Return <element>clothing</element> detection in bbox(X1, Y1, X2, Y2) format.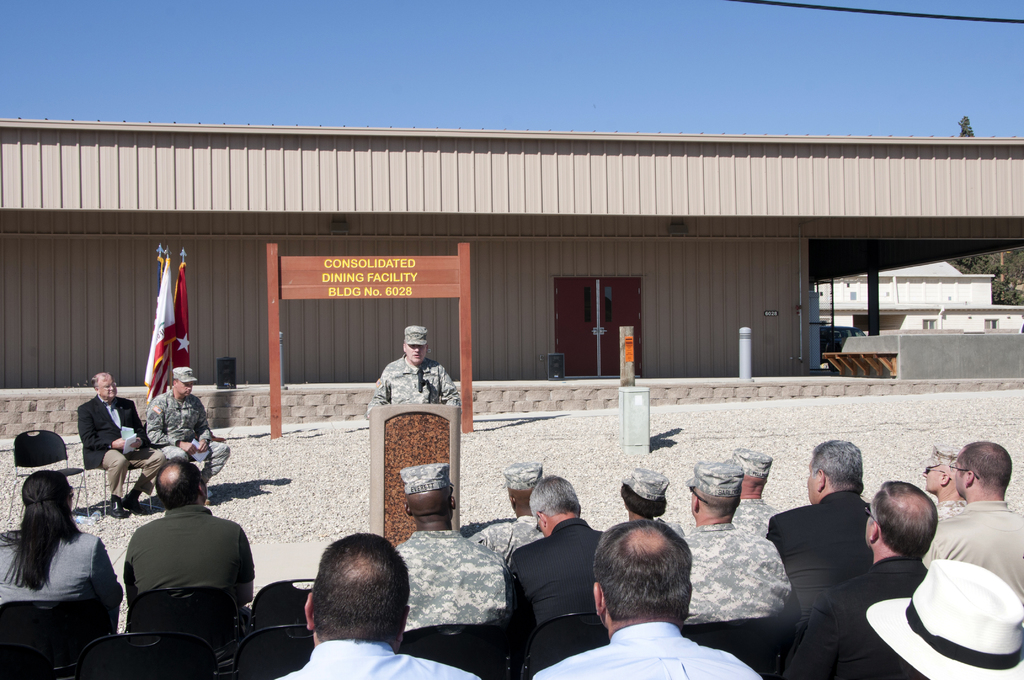
bbox(531, 624, 765, 679).
